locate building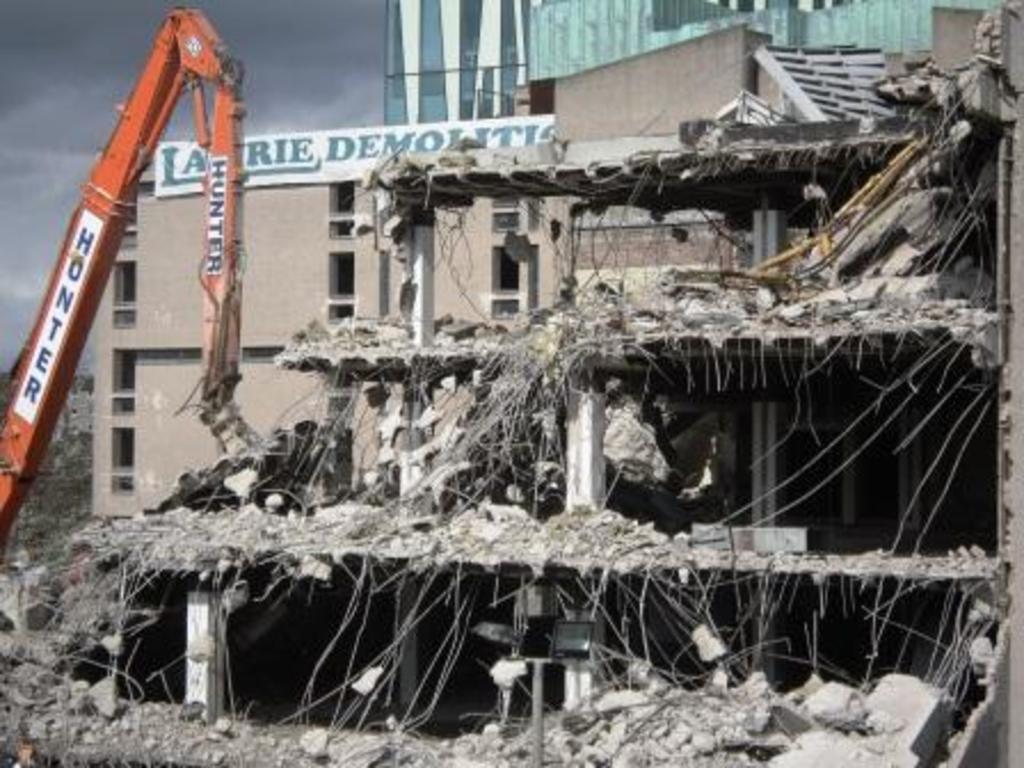
Rect(89, 25, 1022, 766)
